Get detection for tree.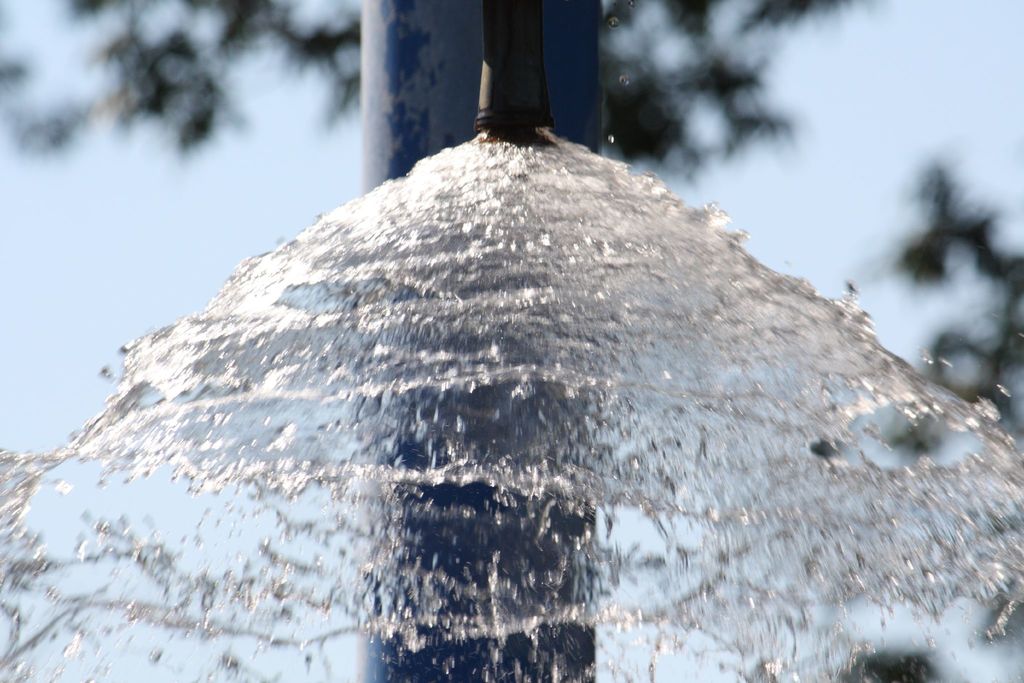
Detection: BBox(794, 136, 1023, 682).
